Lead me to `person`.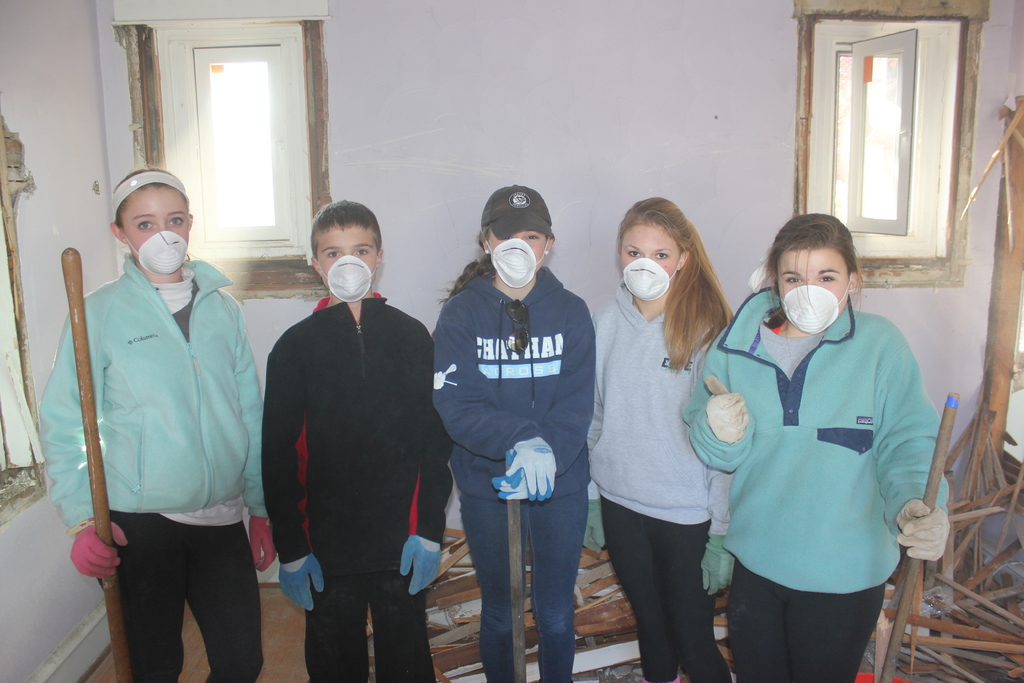
Lead to (429,178,602,682).
